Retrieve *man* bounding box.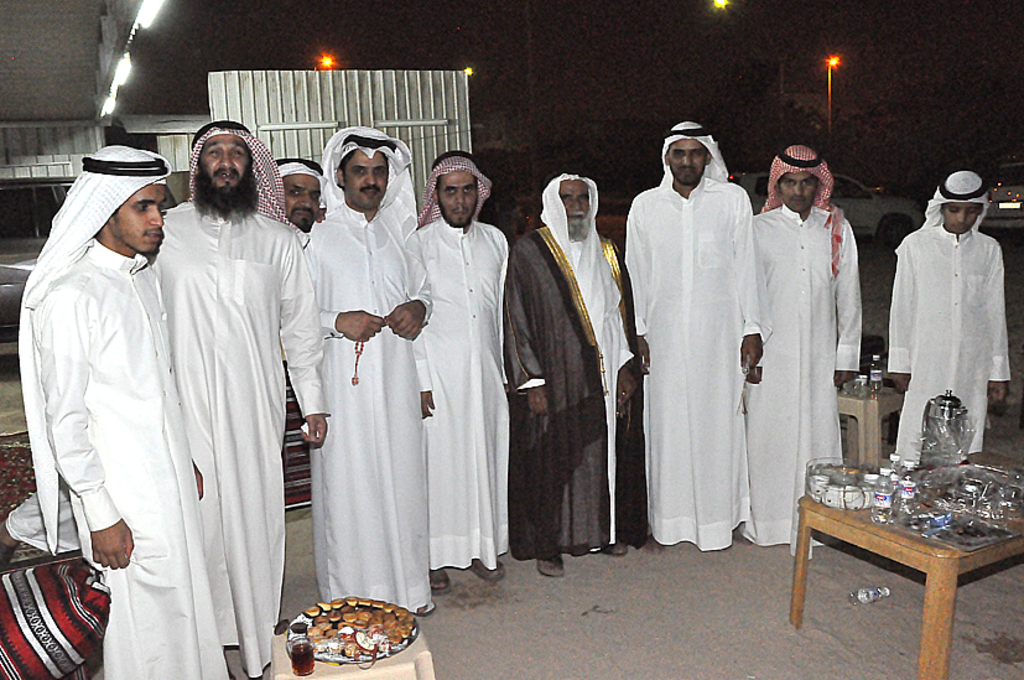
Bounding box: crop(414, 149, 505, 591).
